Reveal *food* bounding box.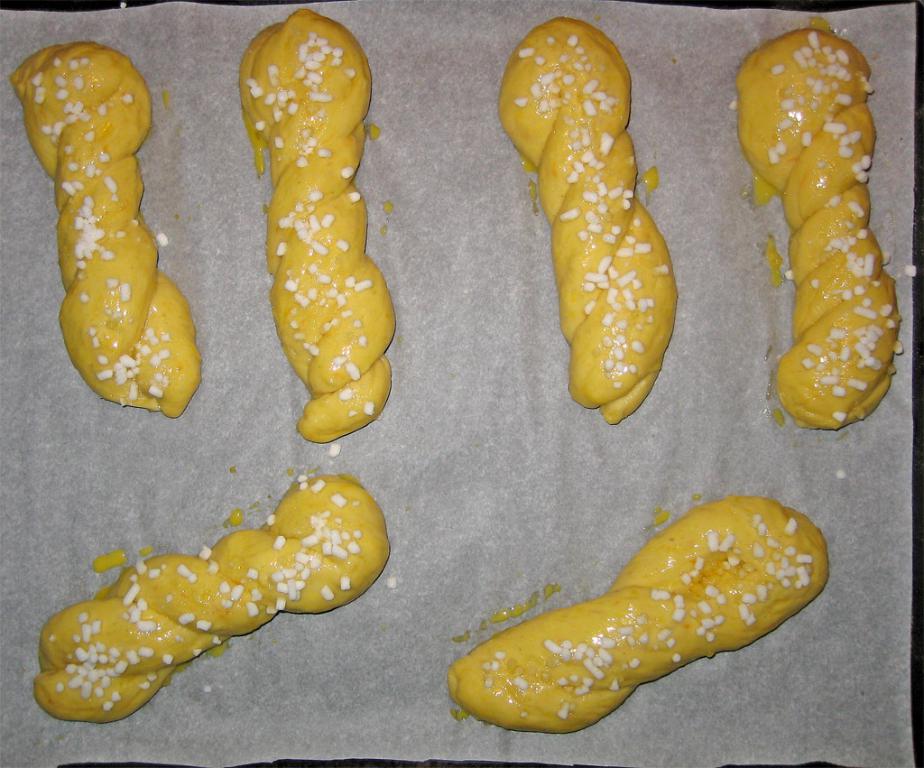
Revealed: box(443, 496, 828, 736).
